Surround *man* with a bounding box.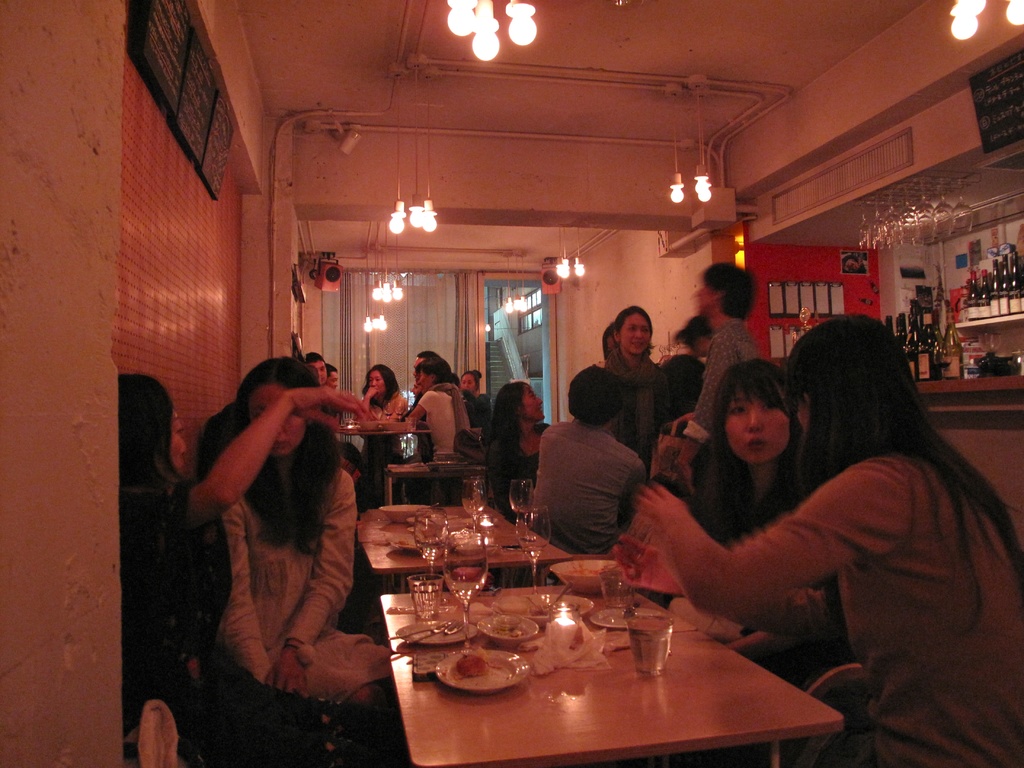
328/363/336/390.
